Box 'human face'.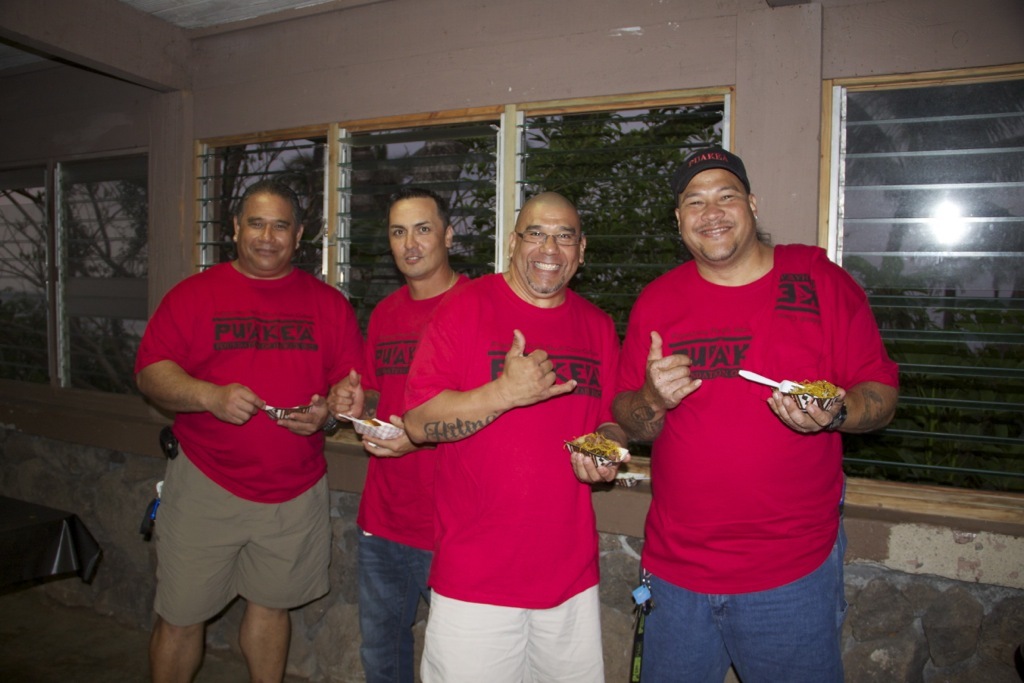
{"x1": 679, "y1": 163, "x2": 751, "y2": 263}.
